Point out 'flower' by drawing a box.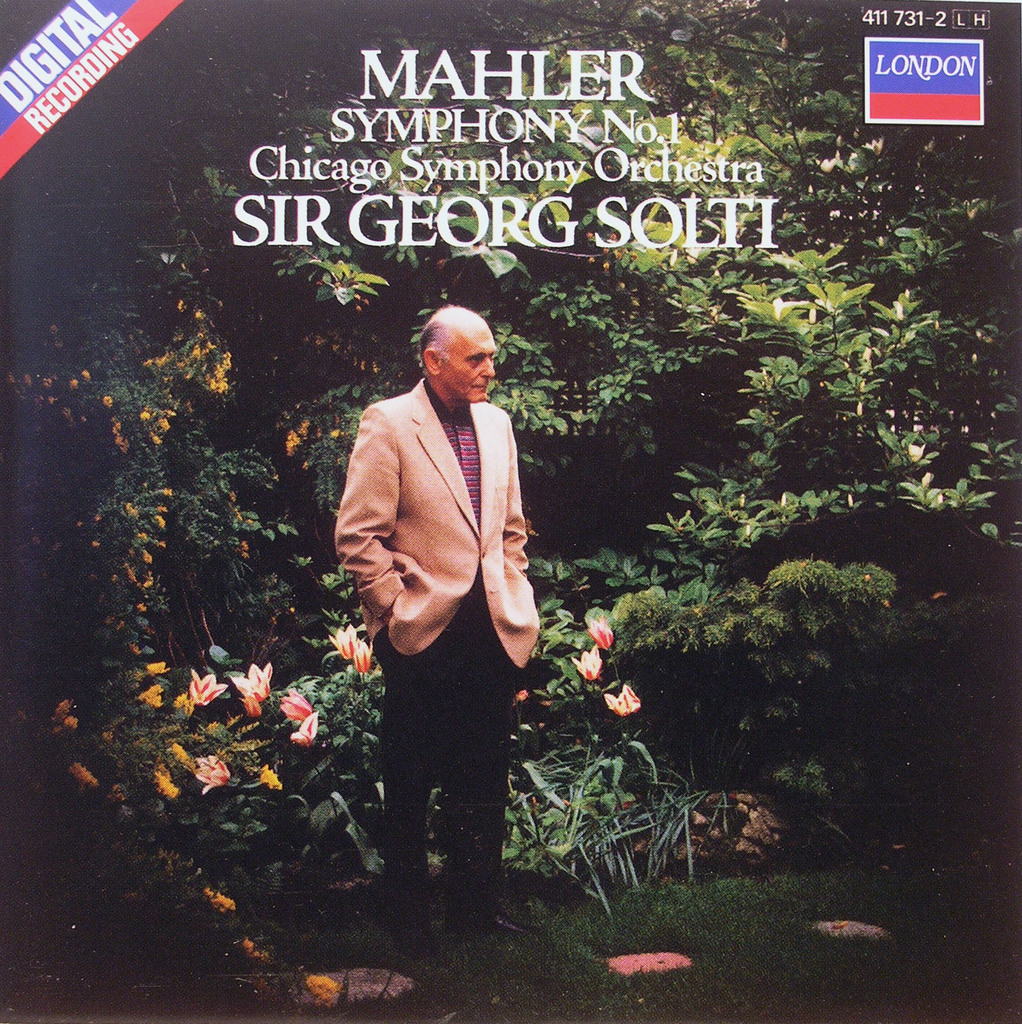
region(603, 681, 642, 717).
